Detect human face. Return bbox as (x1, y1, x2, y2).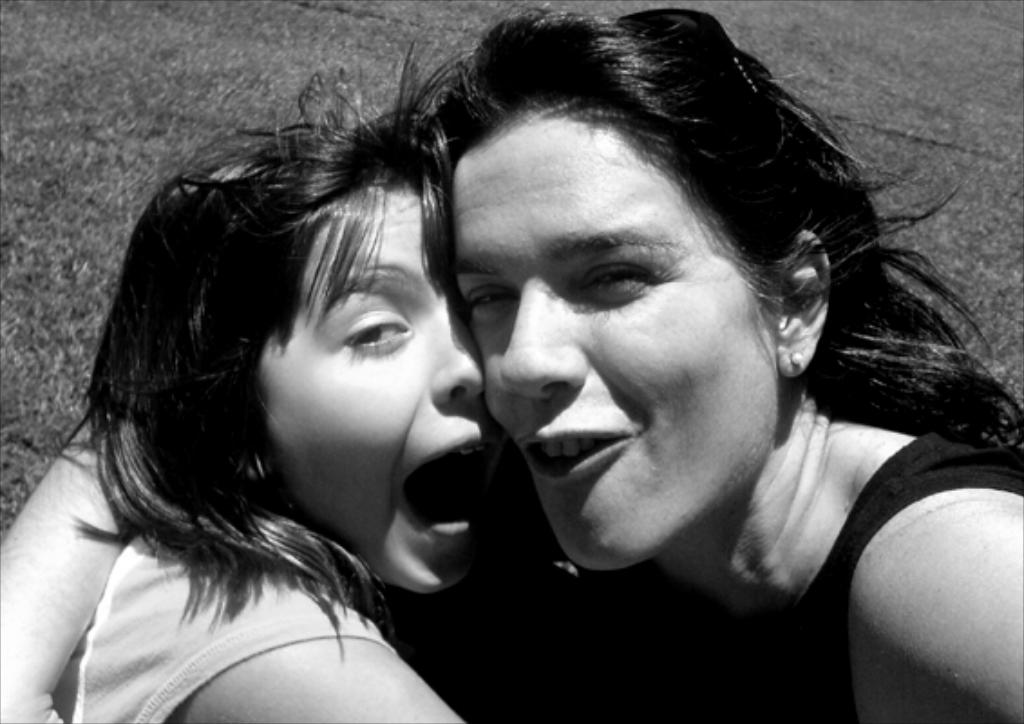
(456, 103, 776, 576).
